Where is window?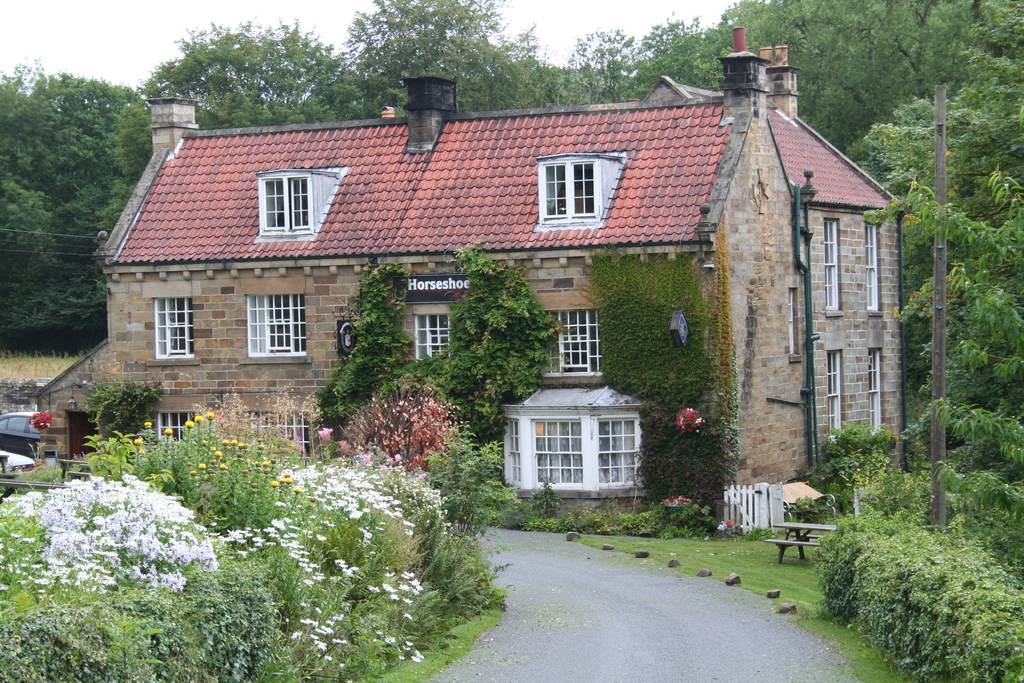
select_region(830, 352, 839, 444).
